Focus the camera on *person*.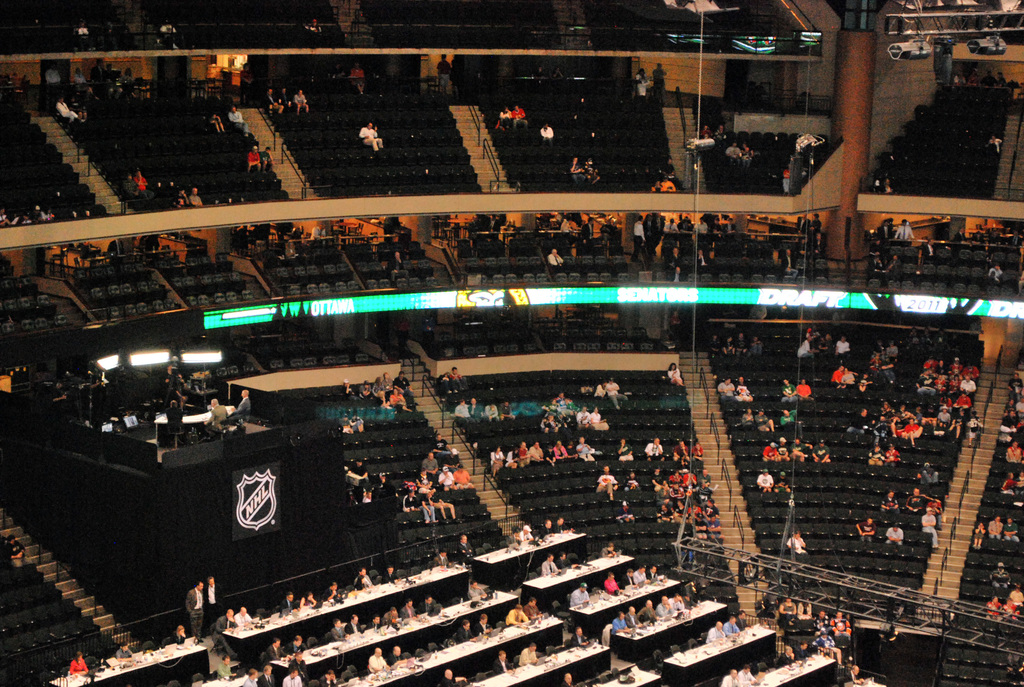
Focus region: l=538, t=387, r=609, b=436.
